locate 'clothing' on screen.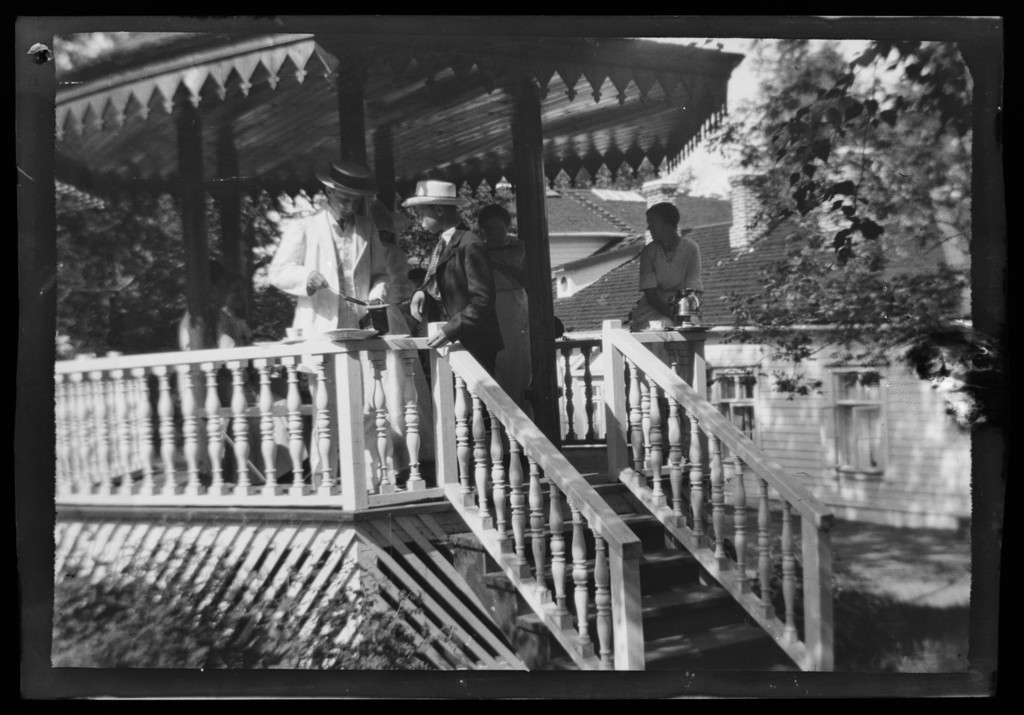
On screen at (629,211,709,315).
